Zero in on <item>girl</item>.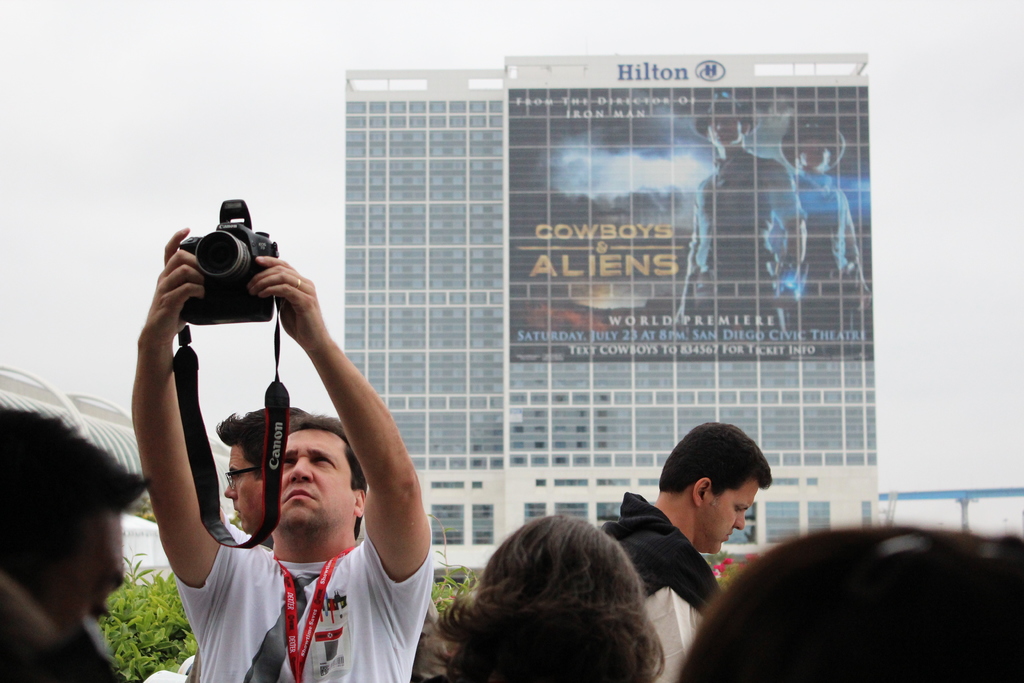
Zeroed in: region(419, 511, 666, 682).
